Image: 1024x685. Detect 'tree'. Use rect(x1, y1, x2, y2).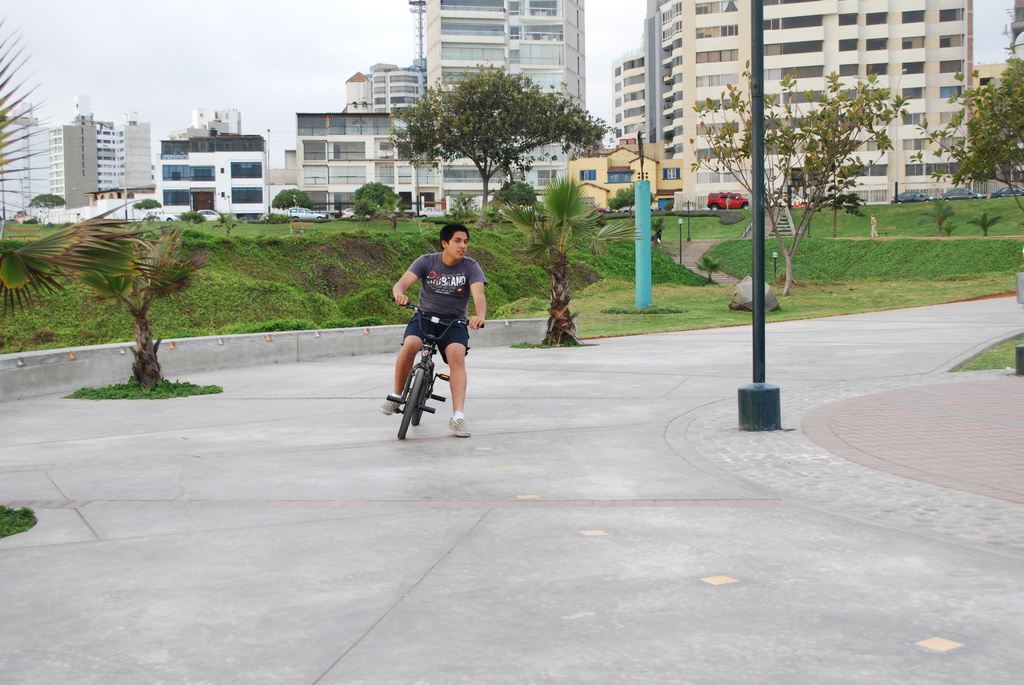
rect(610, 181, 656, 211).
